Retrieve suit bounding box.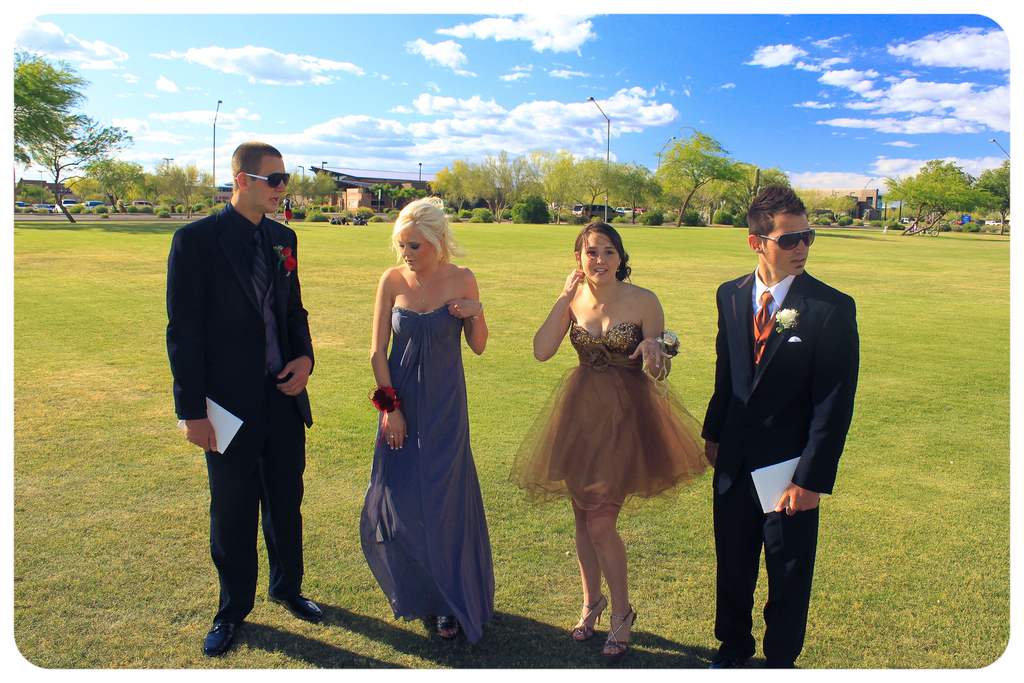
Bounding box: pyautogui.locateOnScreen(716, 175, 858, 680).
